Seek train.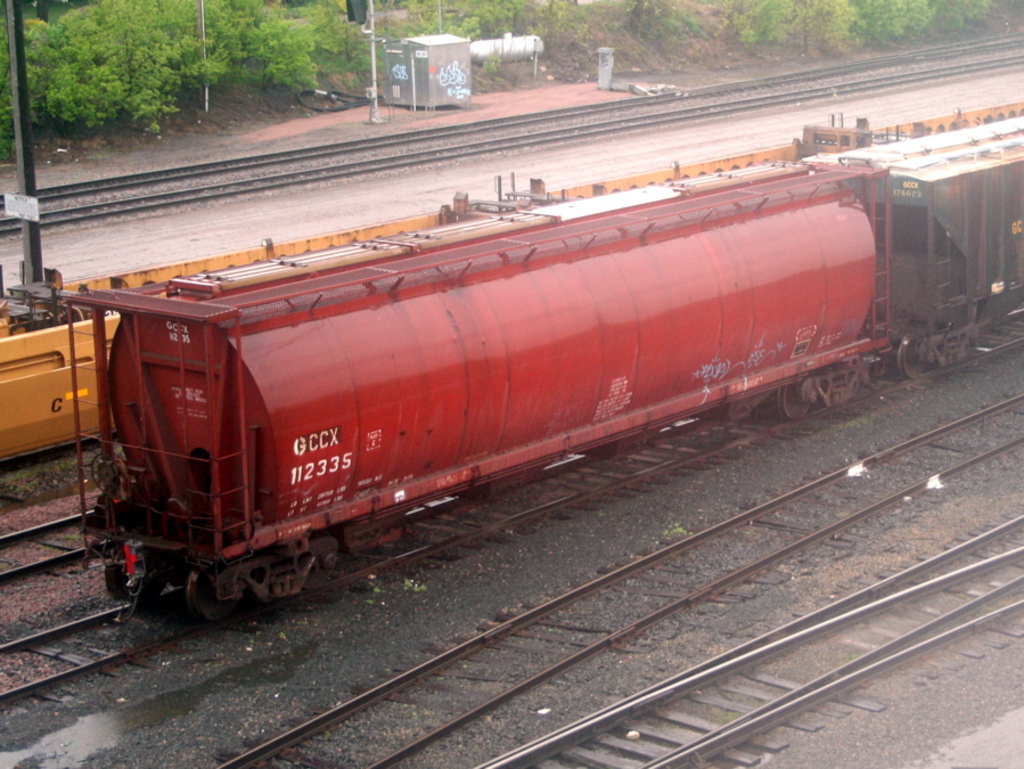
{"x1": 52, "y1": 111, "x2": 1023, "y2": 624}.
